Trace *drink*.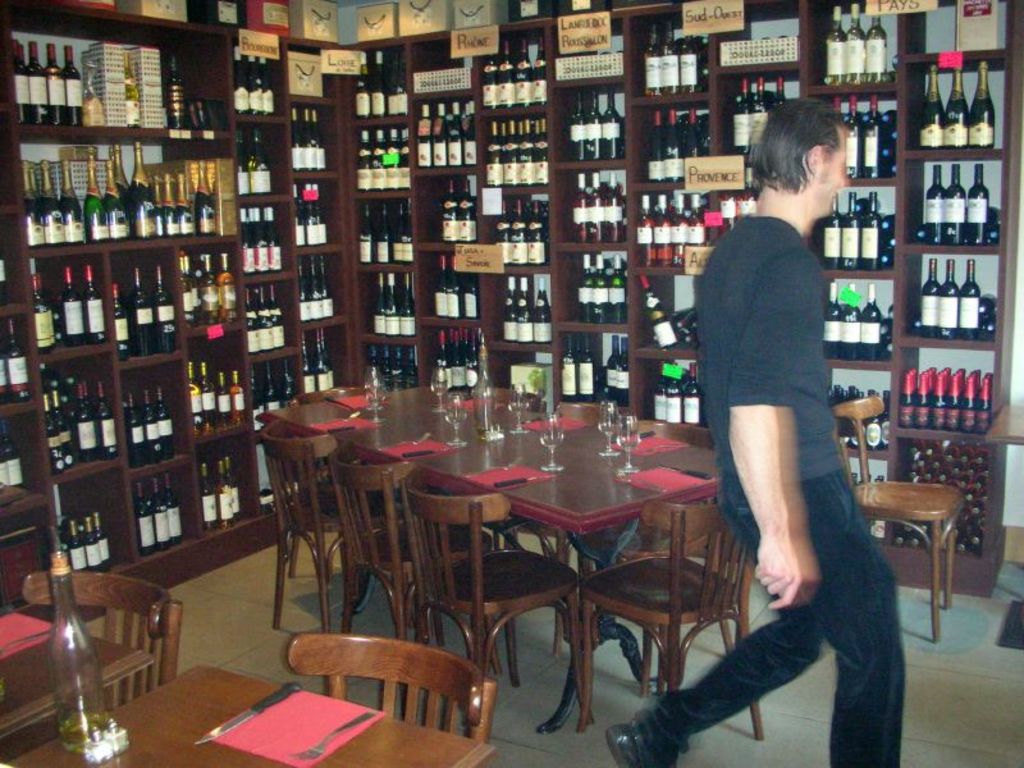
Traced to [left=310, top=329, right=332, bottom=393].
